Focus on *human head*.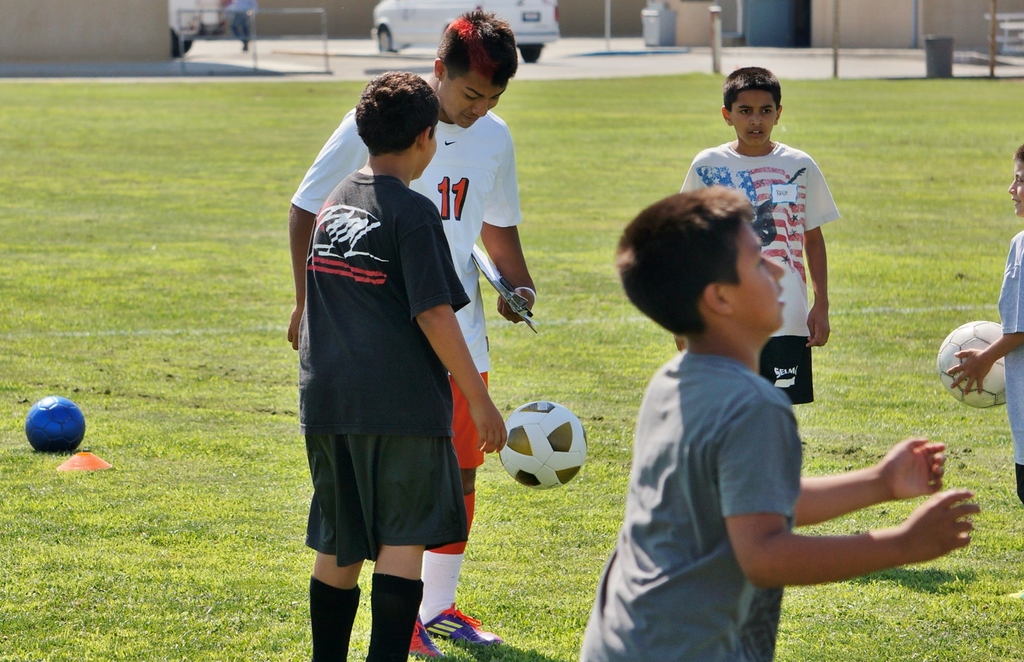
Focused at region(616, 192, 789, 343).
